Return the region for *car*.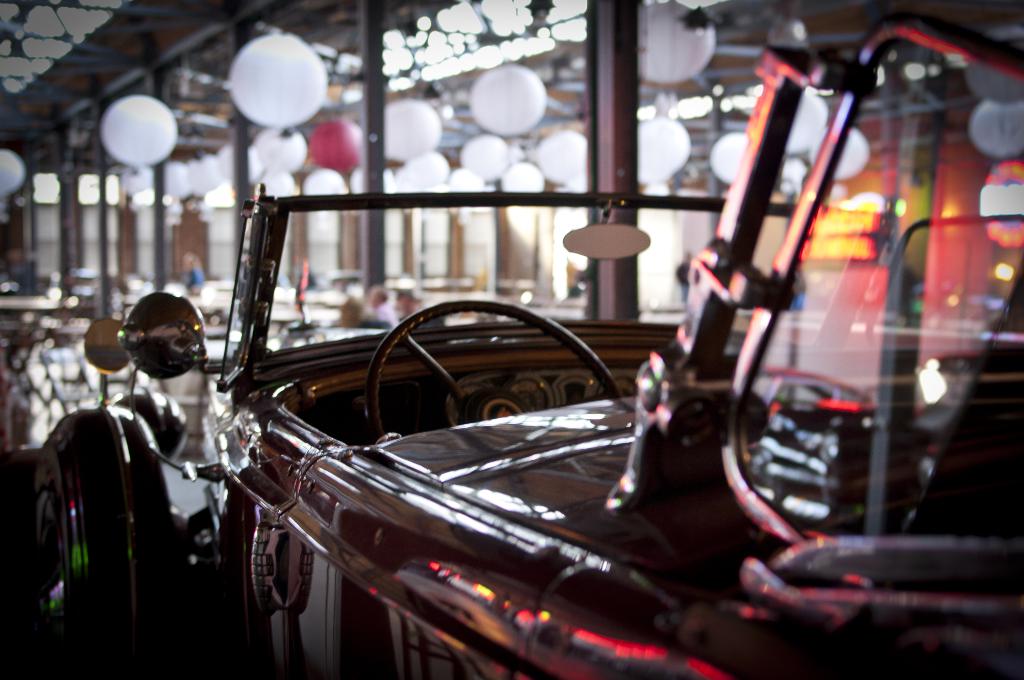
crop(30, 14, 1023, 679).
